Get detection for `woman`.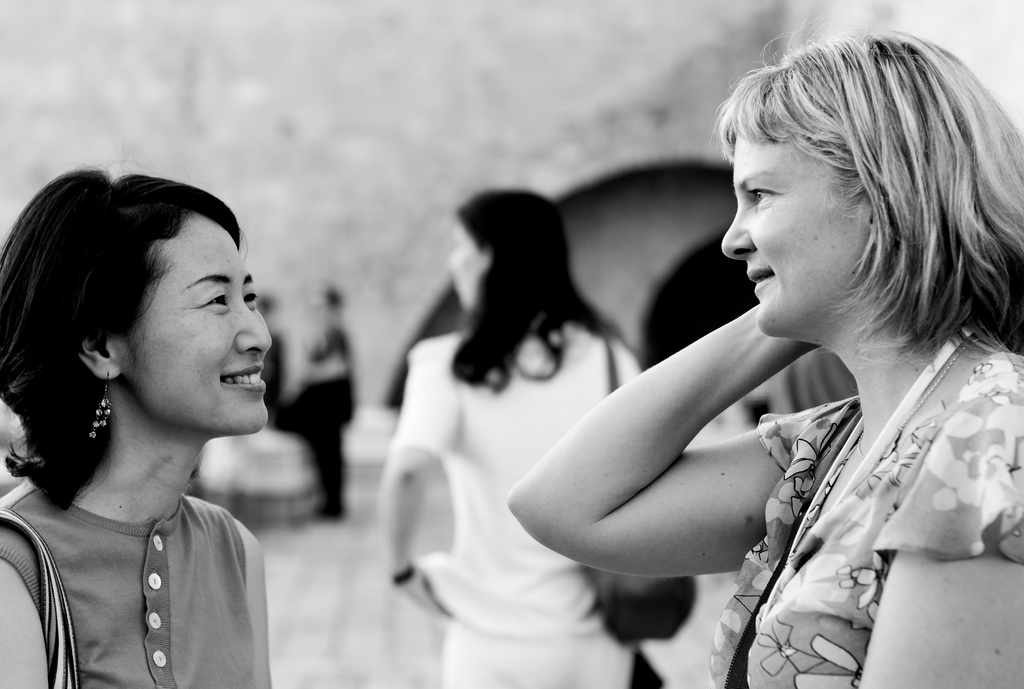
Detection: (380, 187, 646, 688).
